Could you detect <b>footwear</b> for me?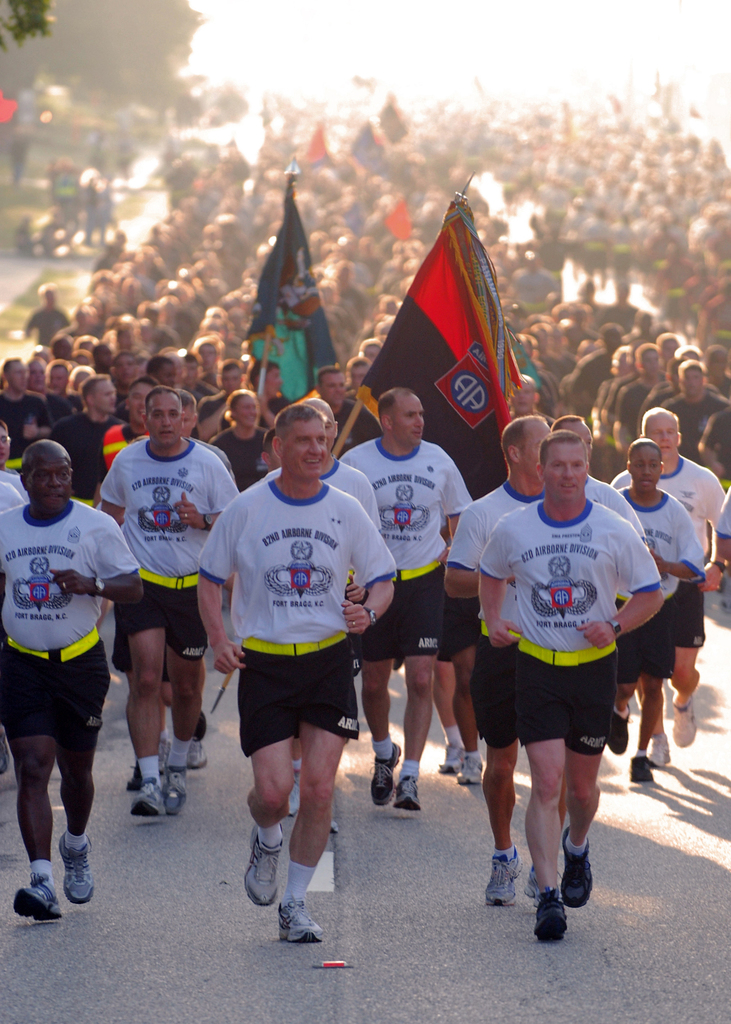
Detection result: (x1=241, y1=821, x2=283, y2=908).
